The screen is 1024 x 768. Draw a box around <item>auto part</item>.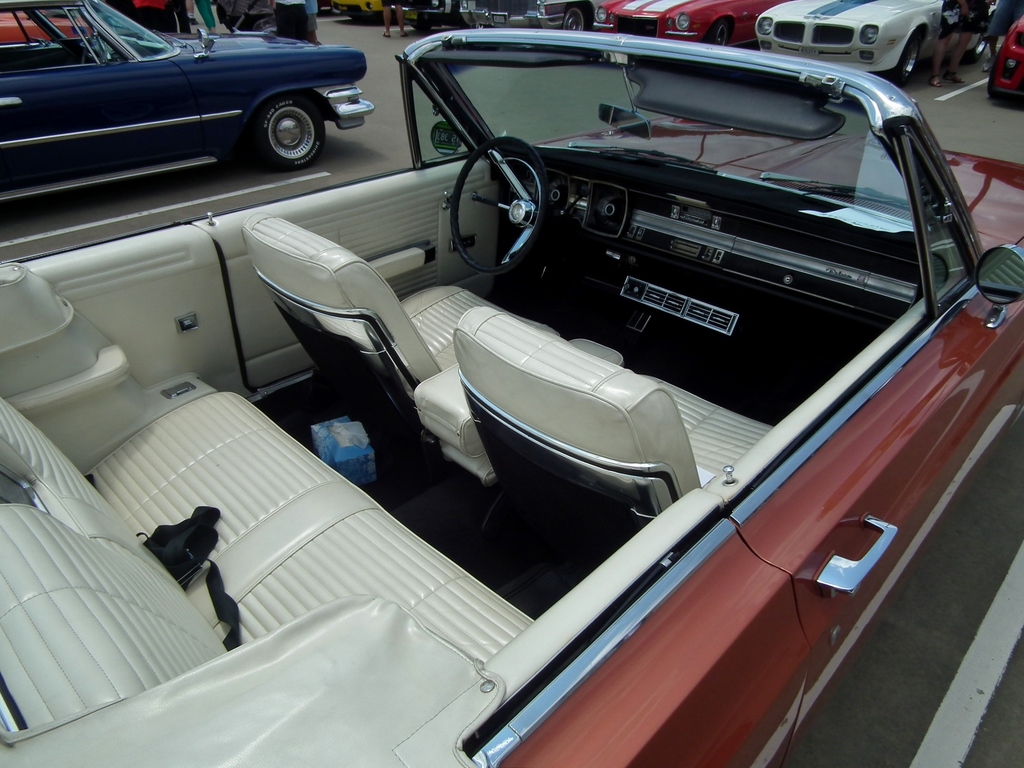
select_region(712, 15, 737, 56).
